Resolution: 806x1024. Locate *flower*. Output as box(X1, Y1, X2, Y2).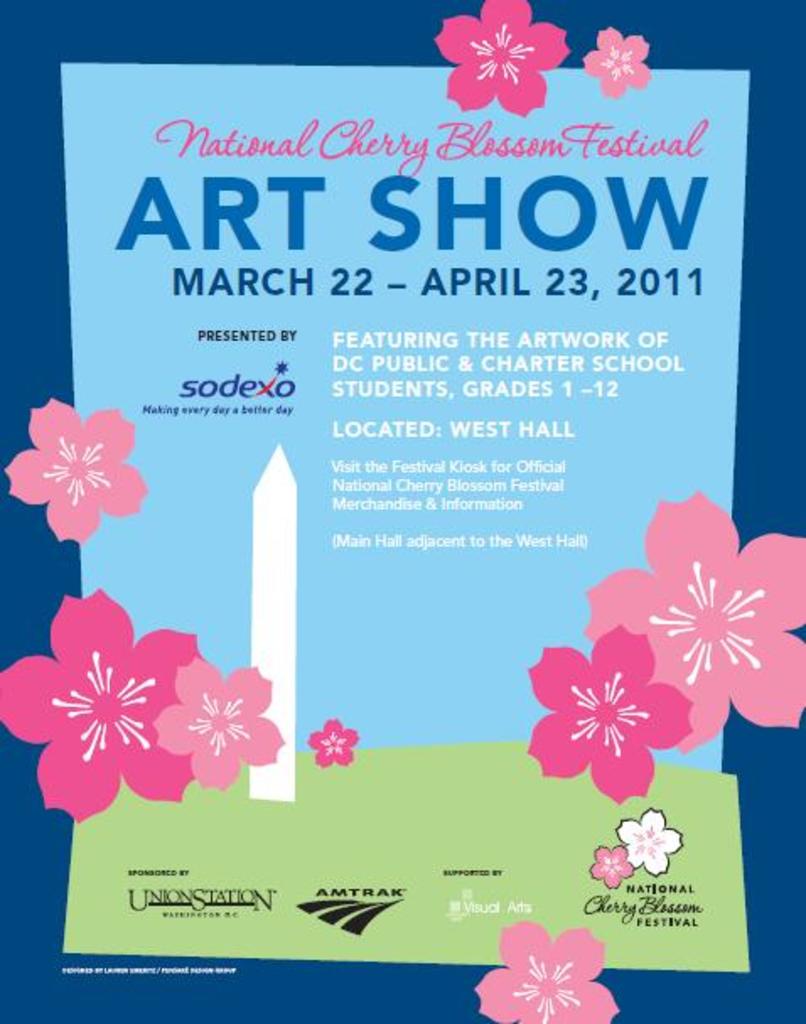
box(583, 29, 658, 100).
